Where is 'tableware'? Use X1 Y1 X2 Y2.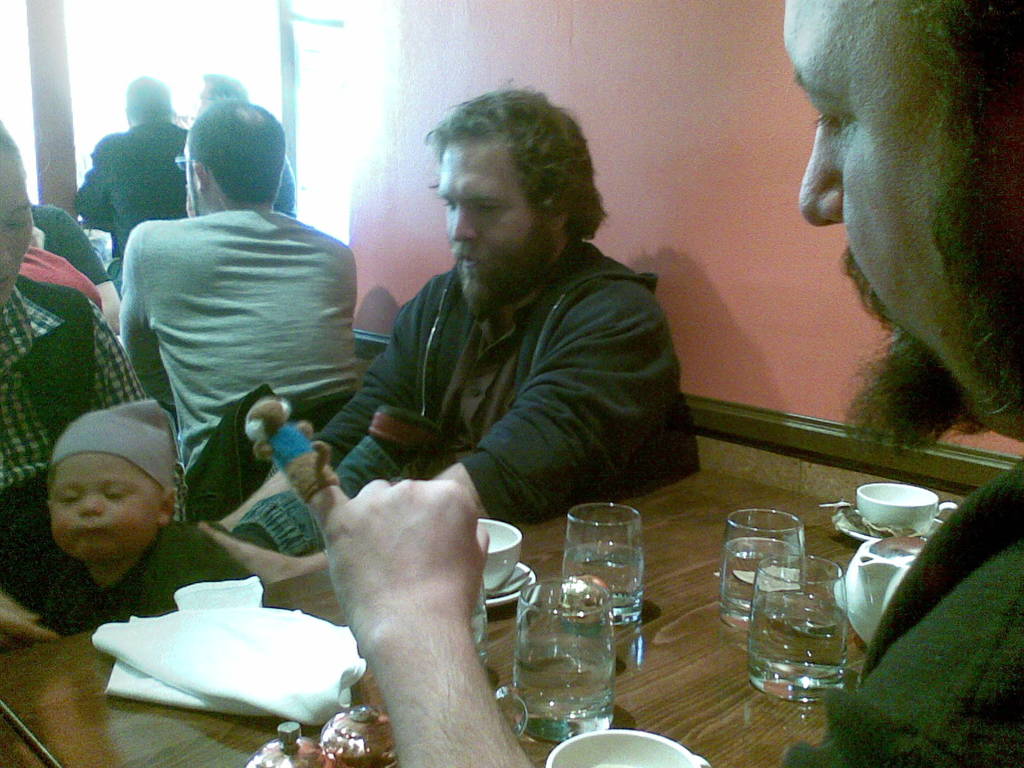
515 577 620 748.
